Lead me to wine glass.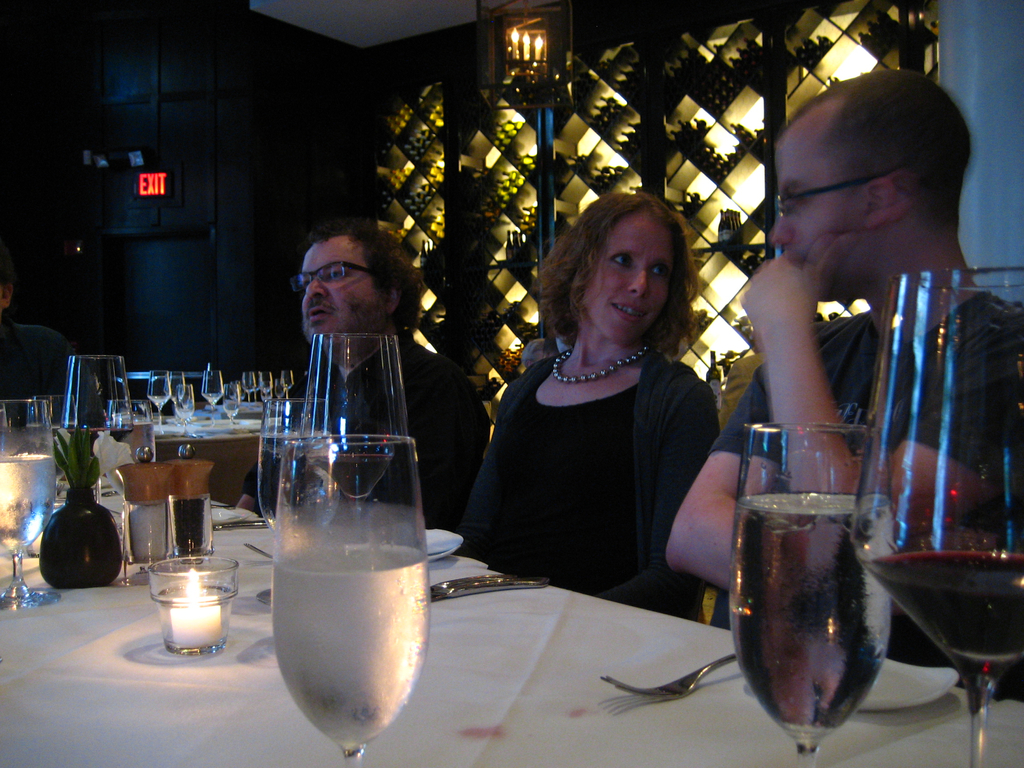
Lead to x1=273, y1=438, x2=432, y2=767.
